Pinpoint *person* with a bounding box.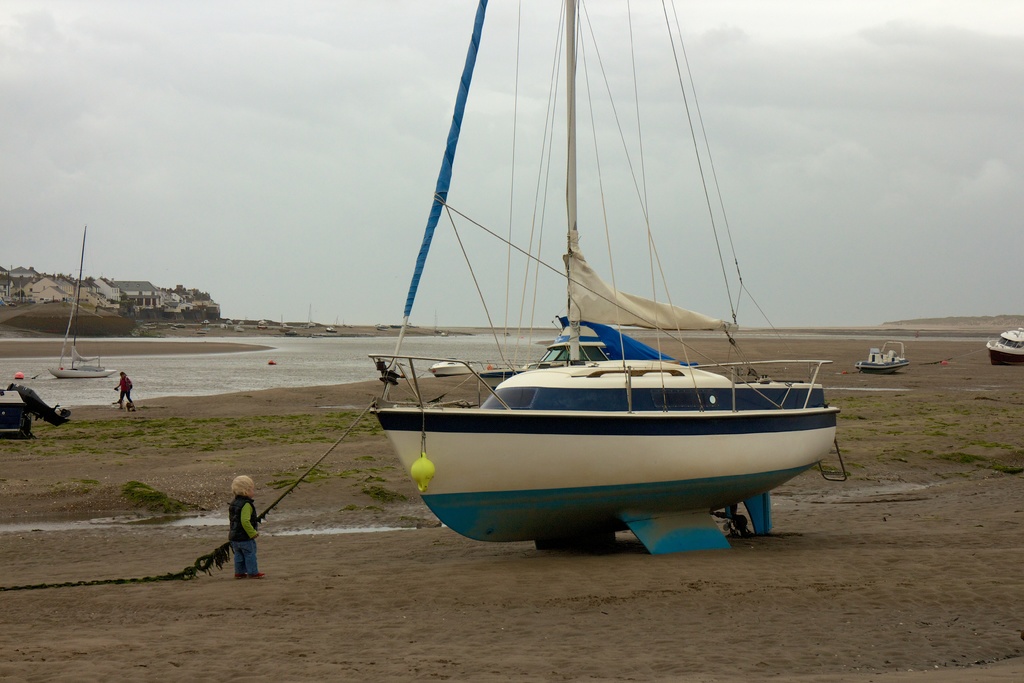
223,472,264,586.
